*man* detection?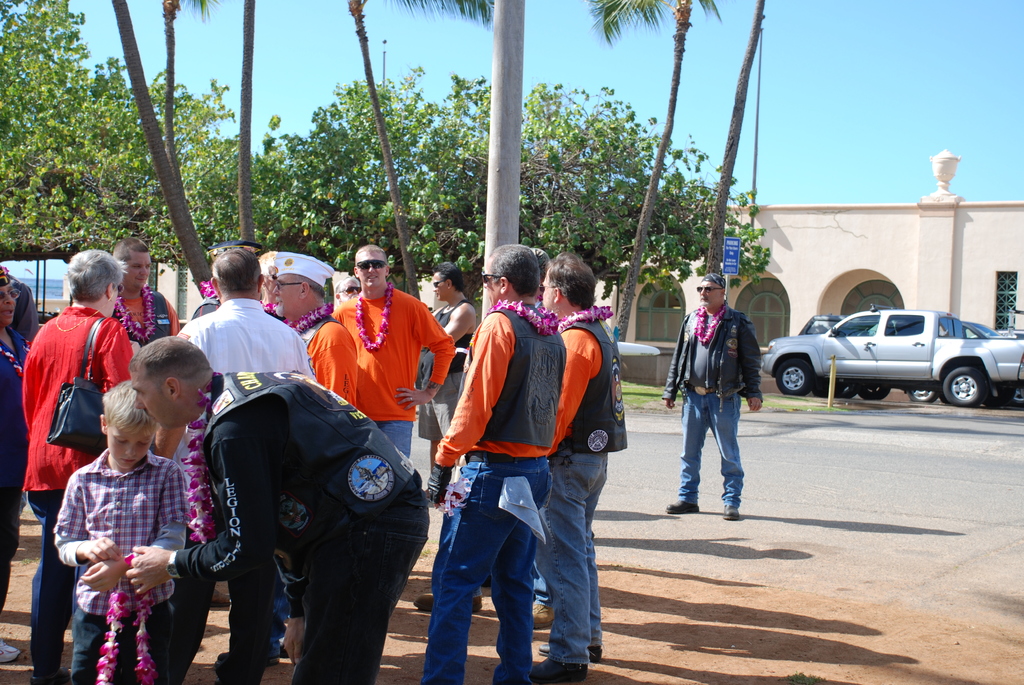
426, 244, 565, 684
